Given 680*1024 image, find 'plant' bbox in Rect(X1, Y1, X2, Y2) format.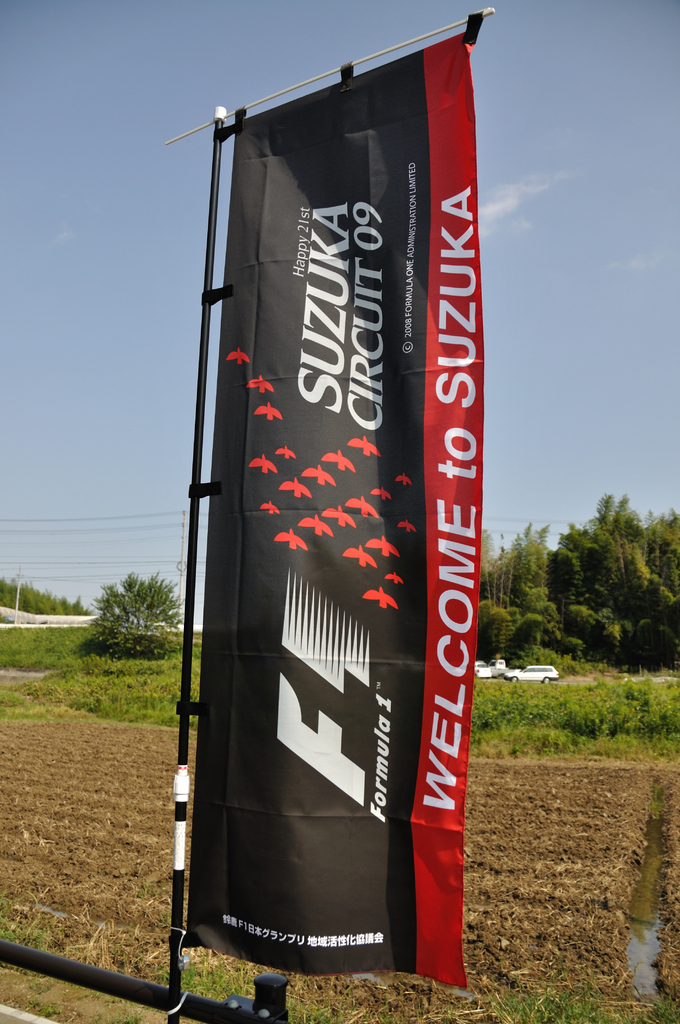
Rect(0, 617, 156, 664).
